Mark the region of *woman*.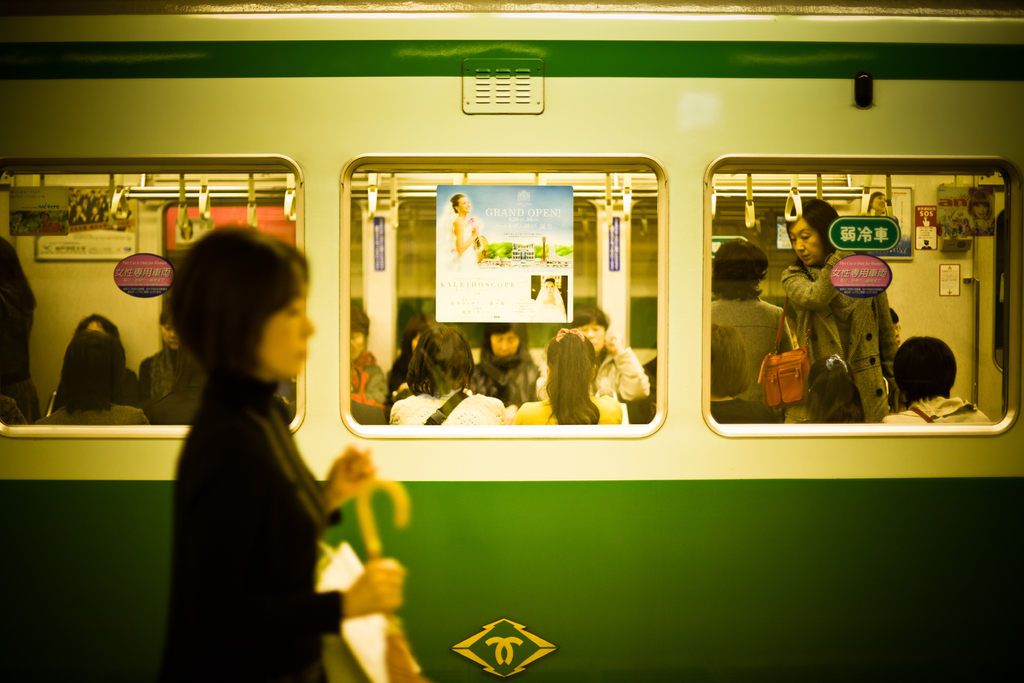
Region: (left=465, top=325, right=542, bottom=413).
